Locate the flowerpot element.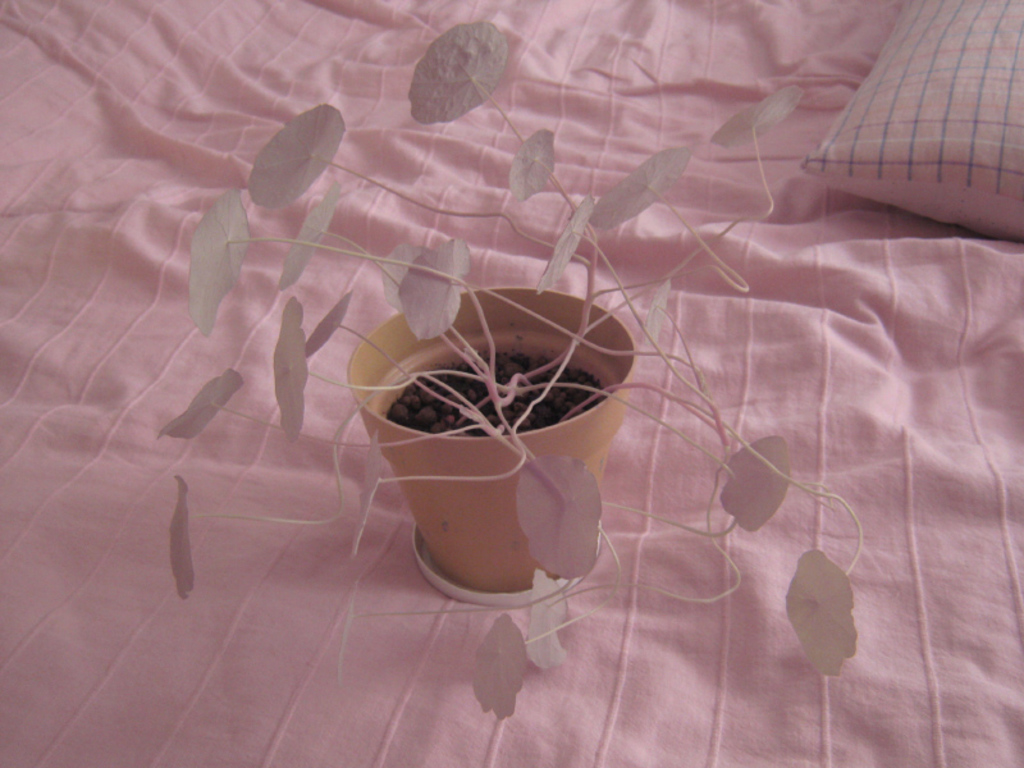
Element bbox: region(344, 283, 635, 605).
